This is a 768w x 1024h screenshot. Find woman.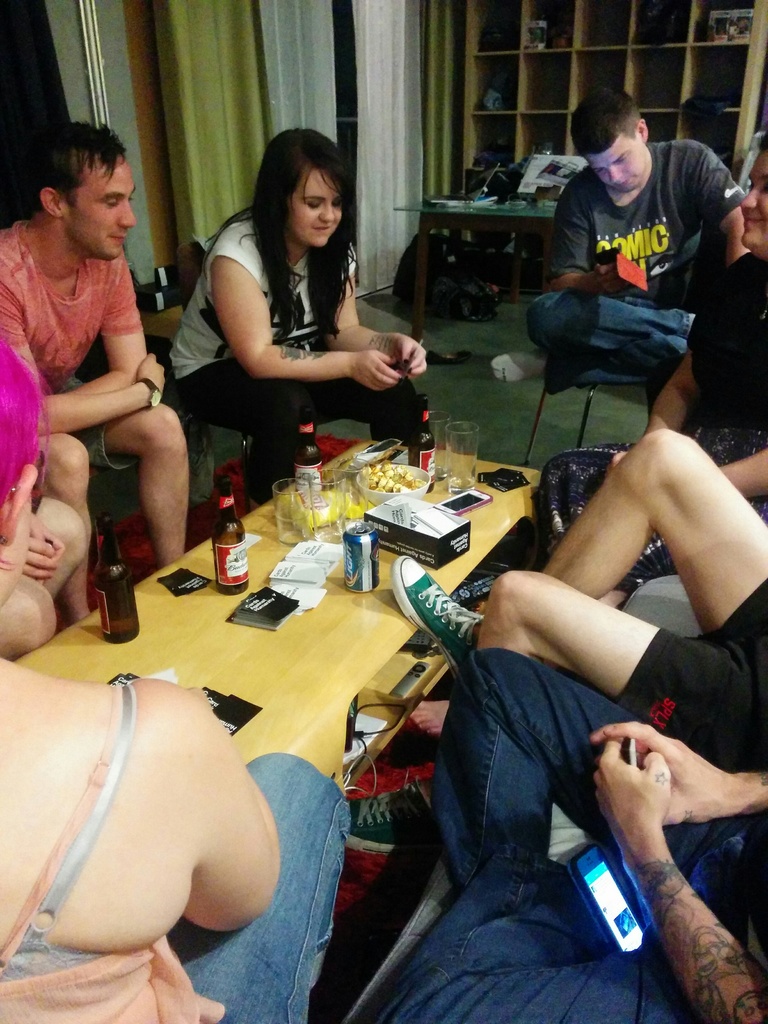
Bounding box: x1=0 y1=340 x2=348 y2=1023.
